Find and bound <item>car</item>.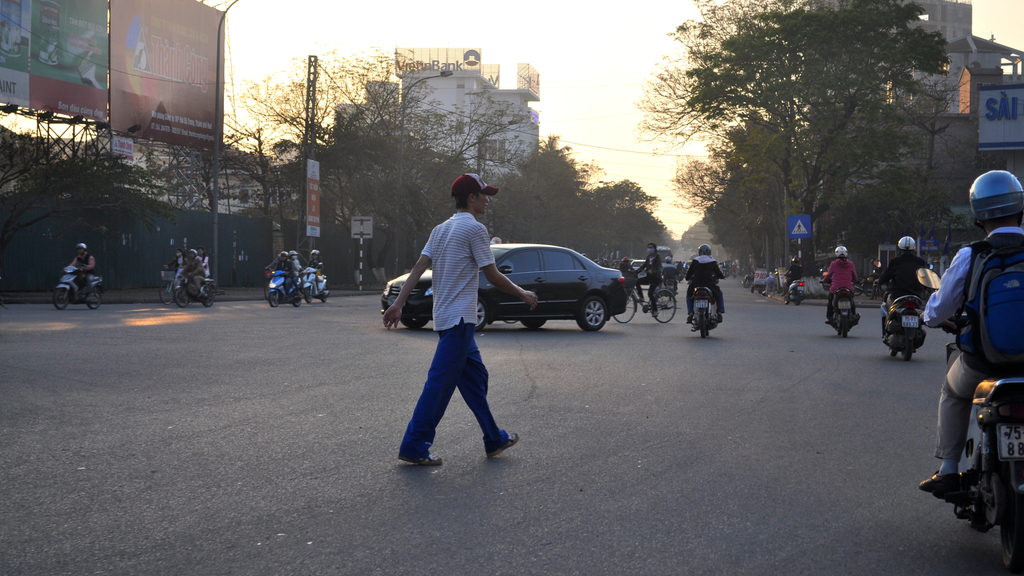
Bound: left=631, top=256, right=649, bottom=281.
